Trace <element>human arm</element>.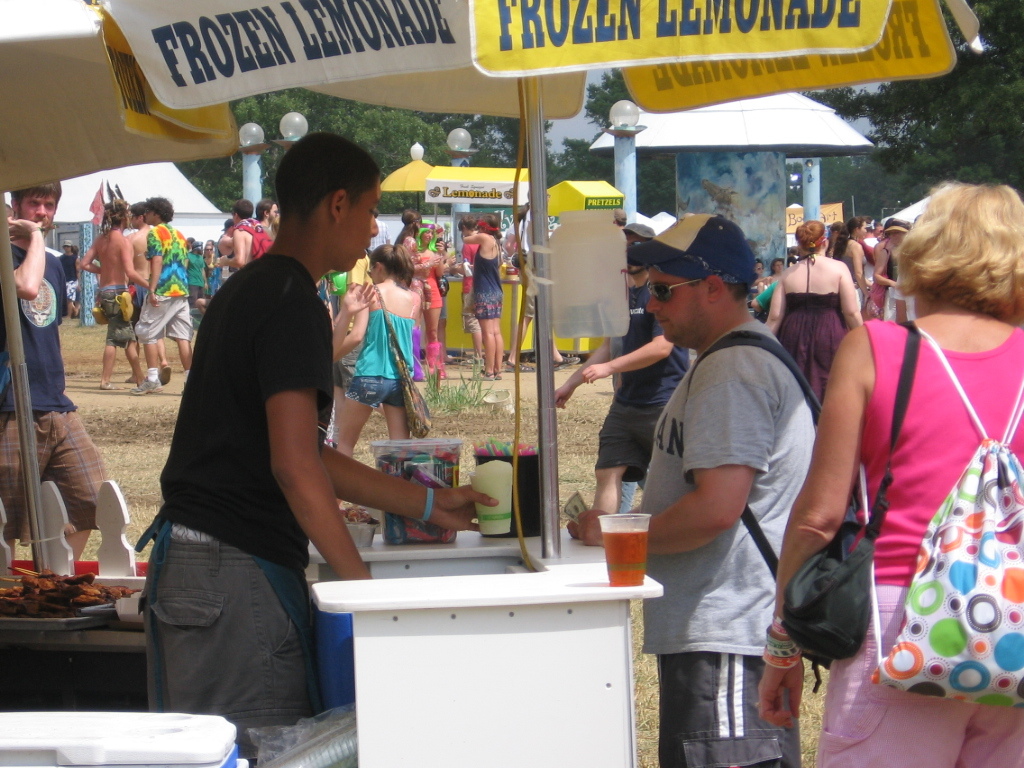
Traced to BBox(140, 226, 175, 317).
